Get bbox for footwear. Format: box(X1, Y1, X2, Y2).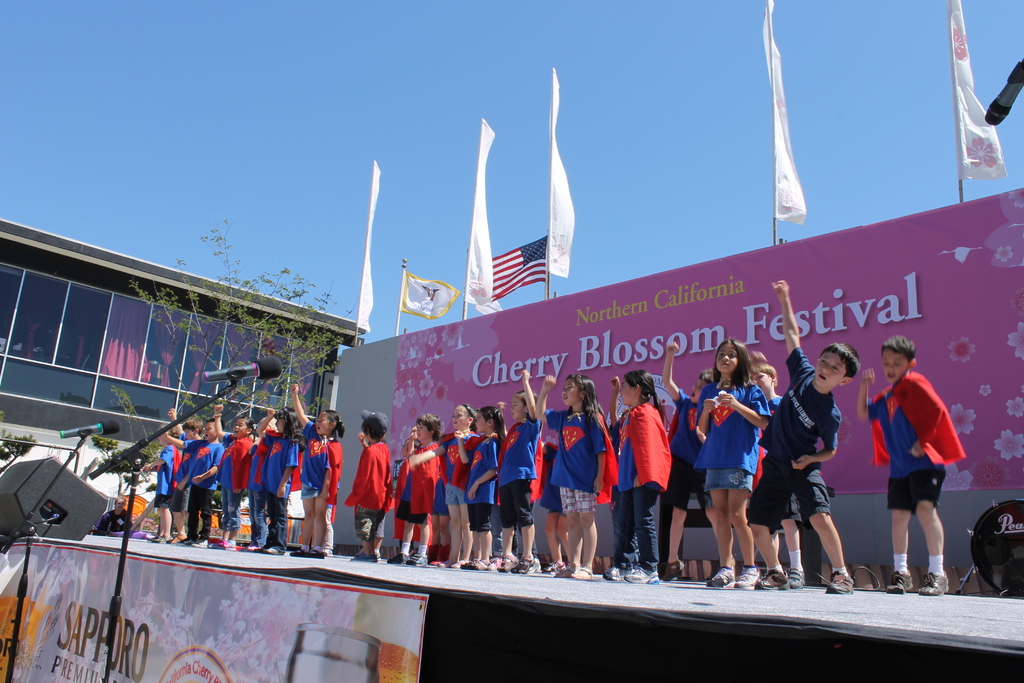
box(622, 566, 659, 585).
